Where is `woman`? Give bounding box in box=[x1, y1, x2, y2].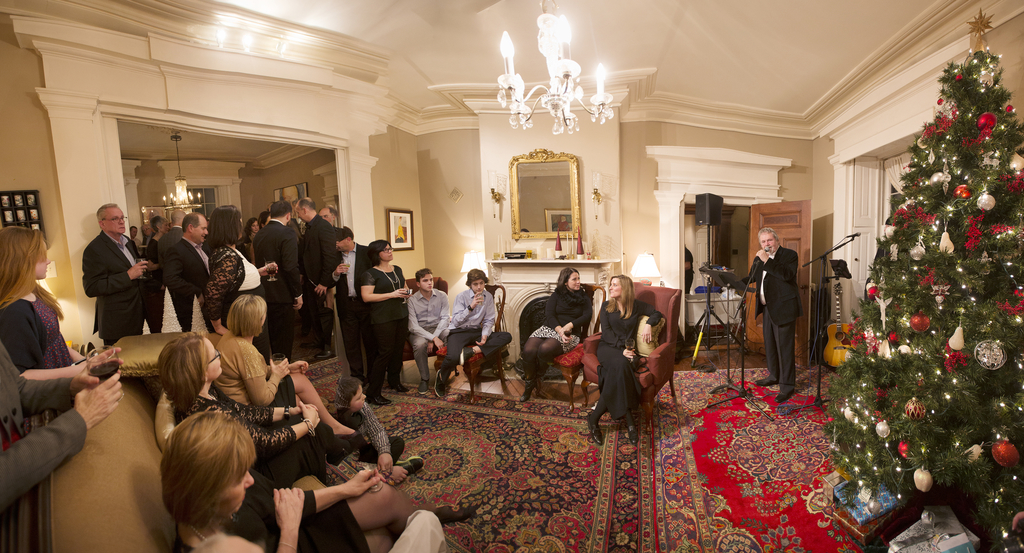
box=[359, 239, 416, 406].
